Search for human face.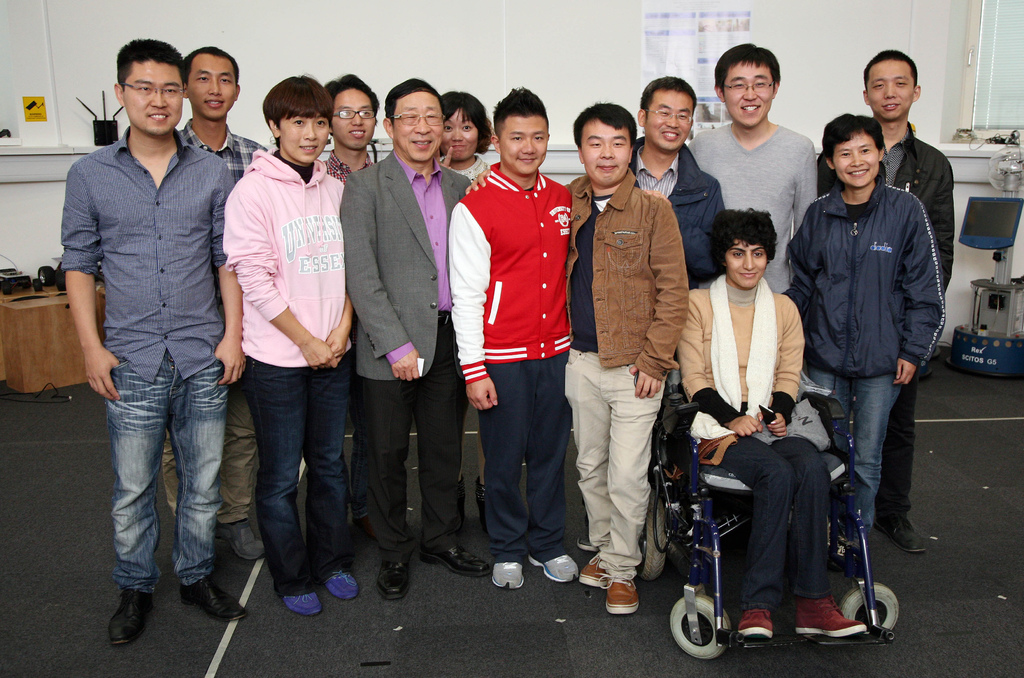
Found at 328 88 372 150.
